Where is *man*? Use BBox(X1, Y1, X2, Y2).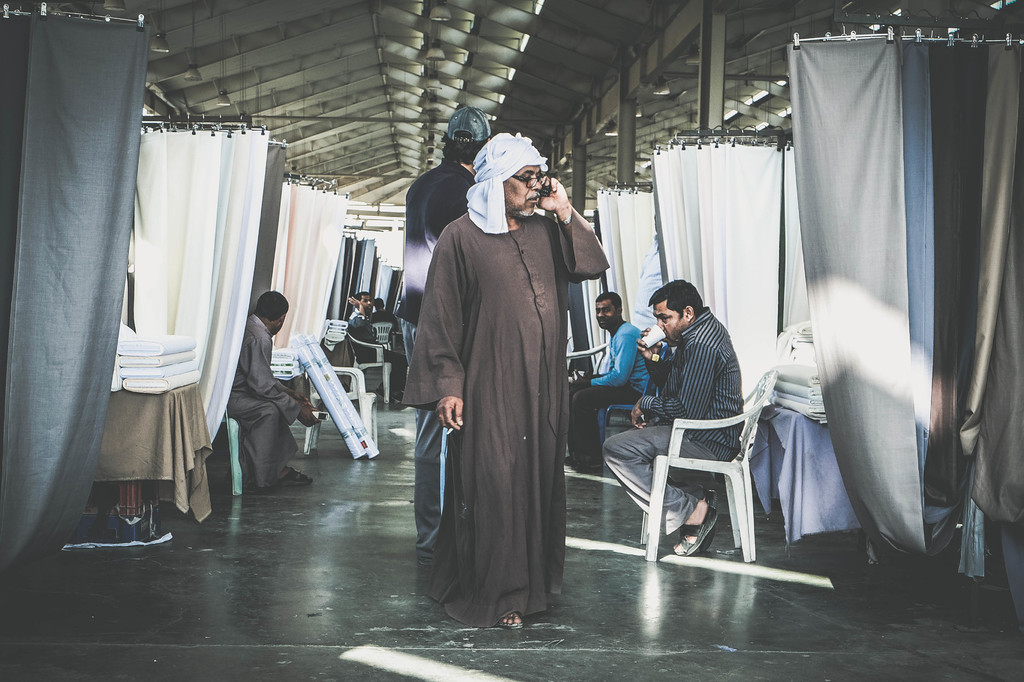
BBox(412, 132, 597, 636).
